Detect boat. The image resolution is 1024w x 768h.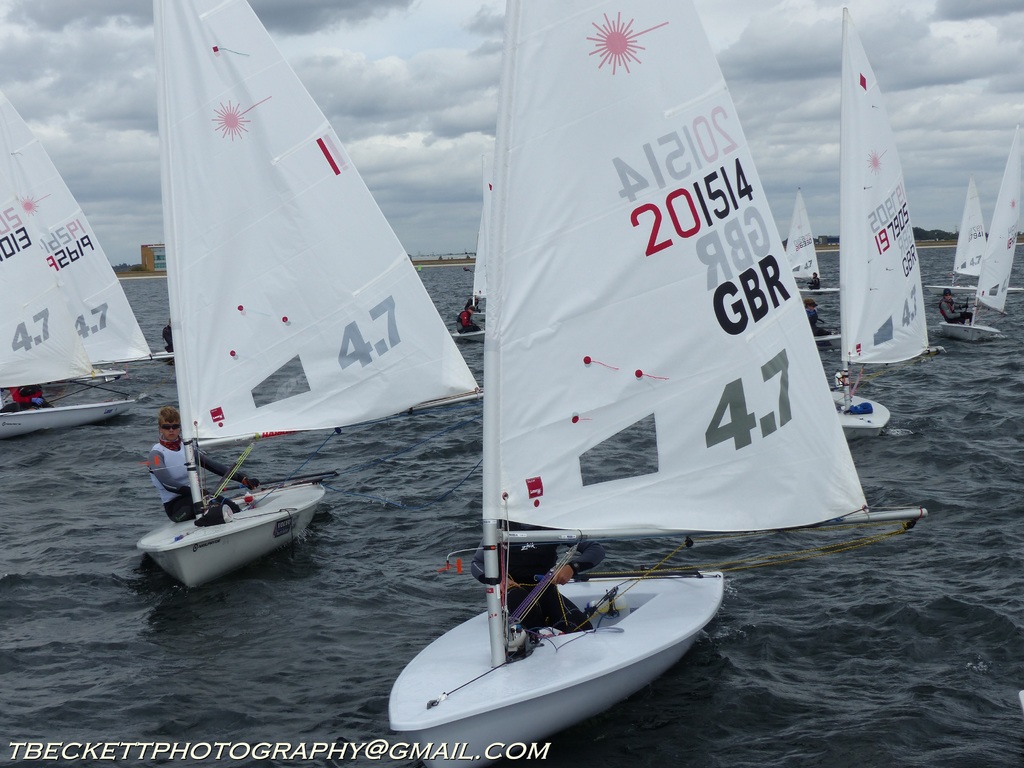
{"left": 937, "top": 129, "right": 1023, "bottom": 349}.
